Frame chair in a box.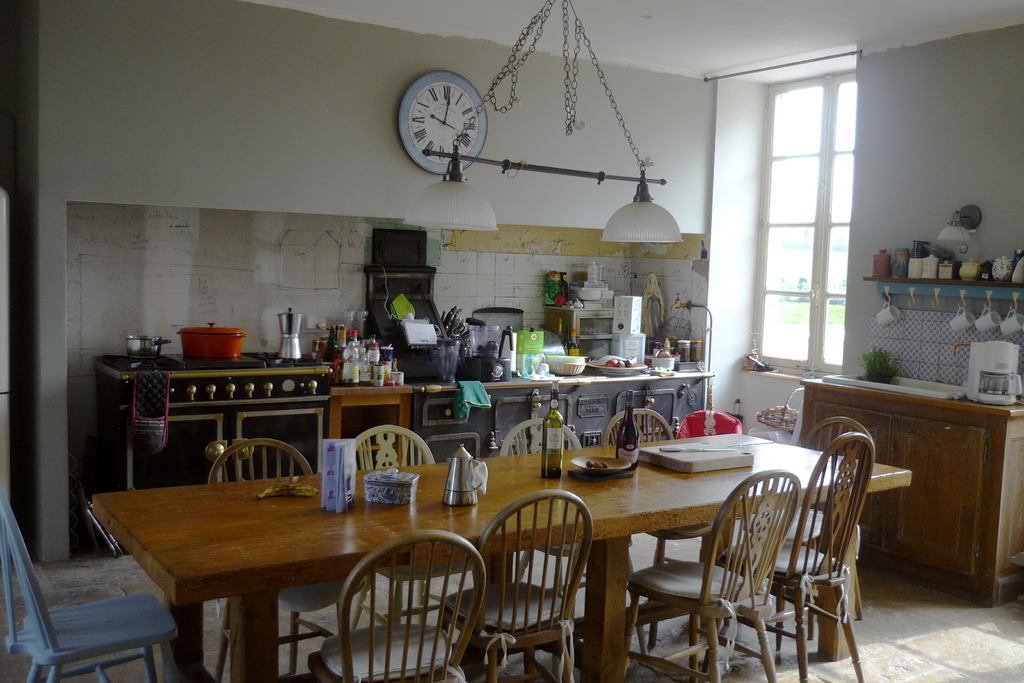
(675, 409, 742, 439).
